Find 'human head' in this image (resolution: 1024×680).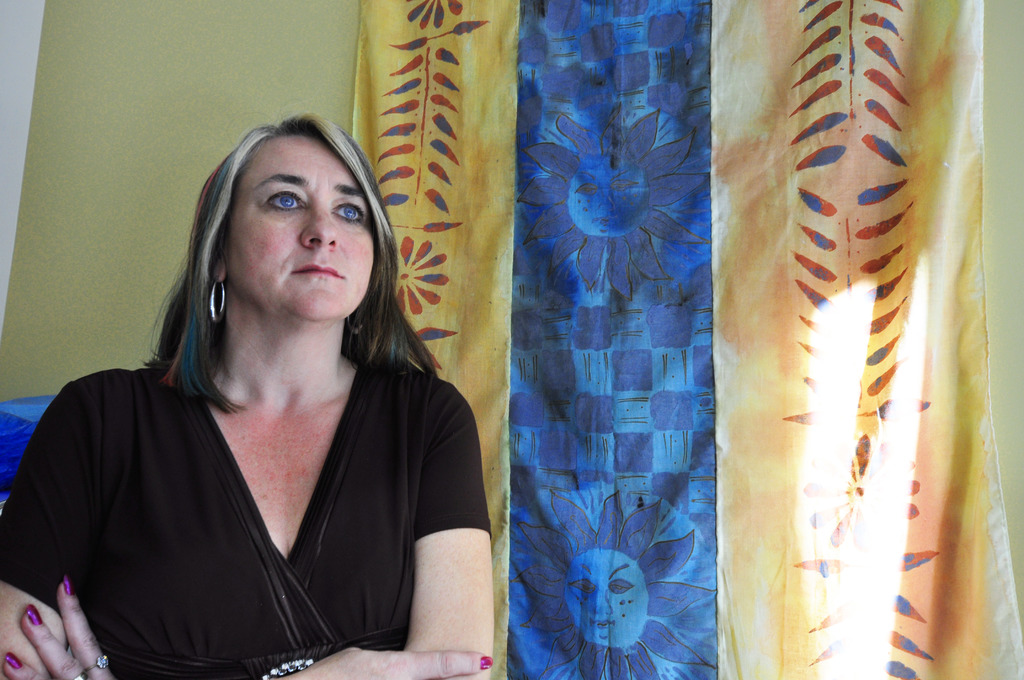
pyautogui.locateOnScreen(152, 104, 392, 377).
